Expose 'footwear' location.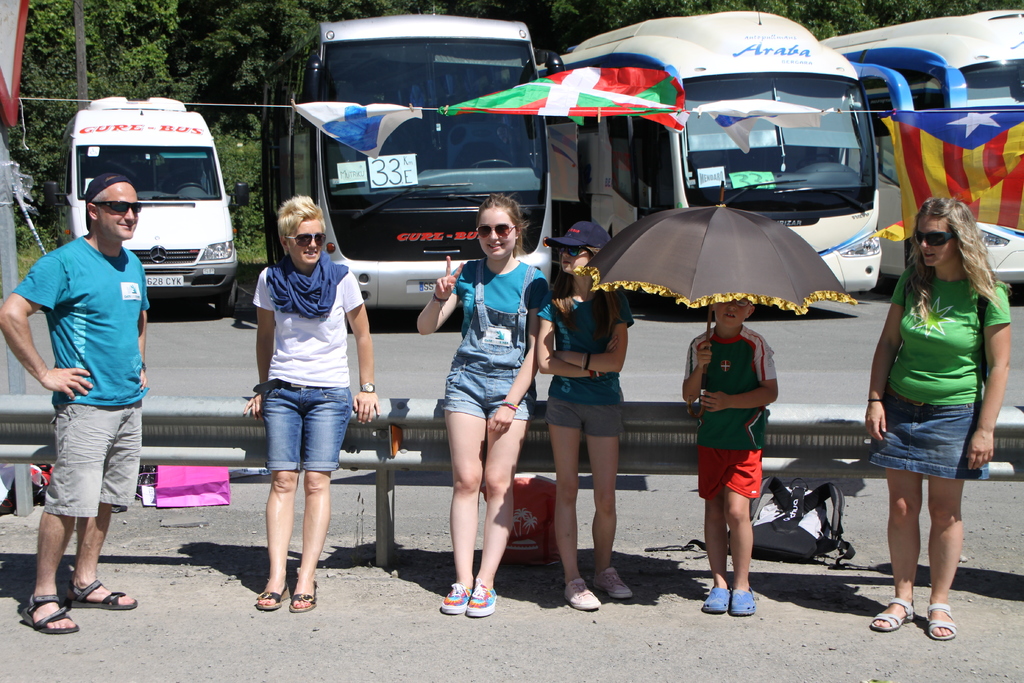
Exposed at 440:581:474:617.
